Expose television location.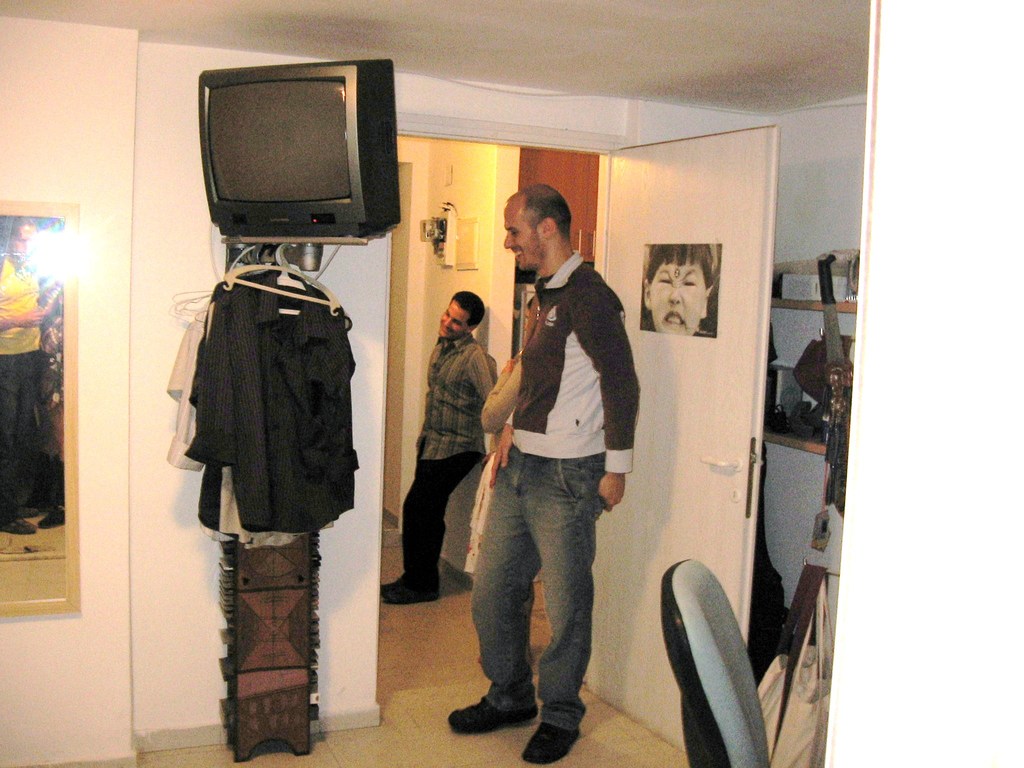
Exposed at Rect(196, 59, 400, 244).
